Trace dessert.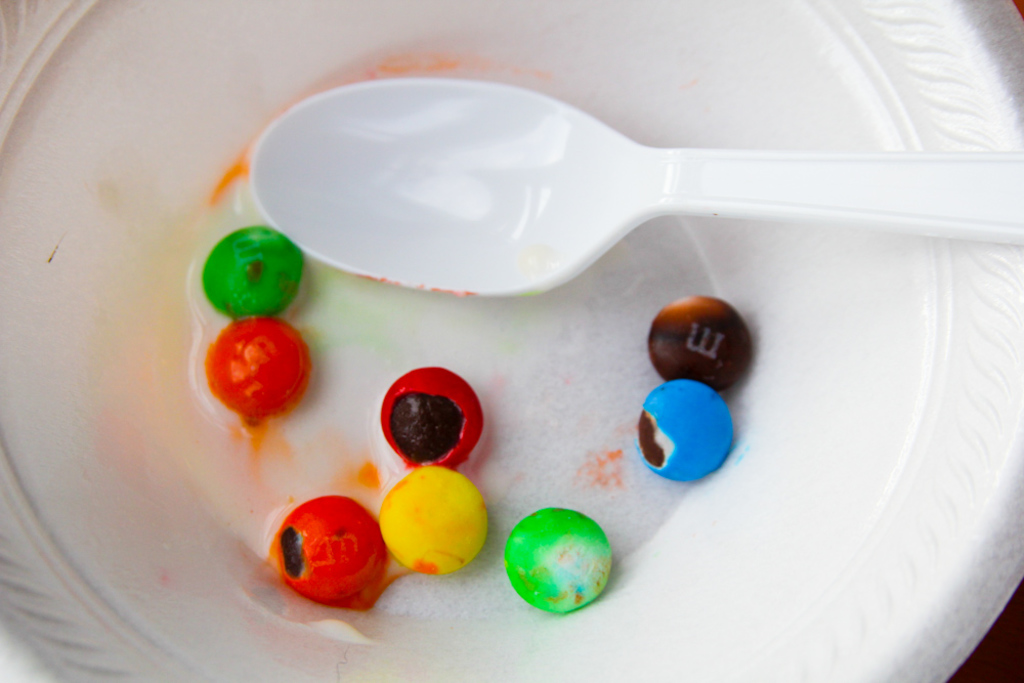
Traced to {"x1": 268, "y1": 492, "x2": 395, "y2": 606}.
